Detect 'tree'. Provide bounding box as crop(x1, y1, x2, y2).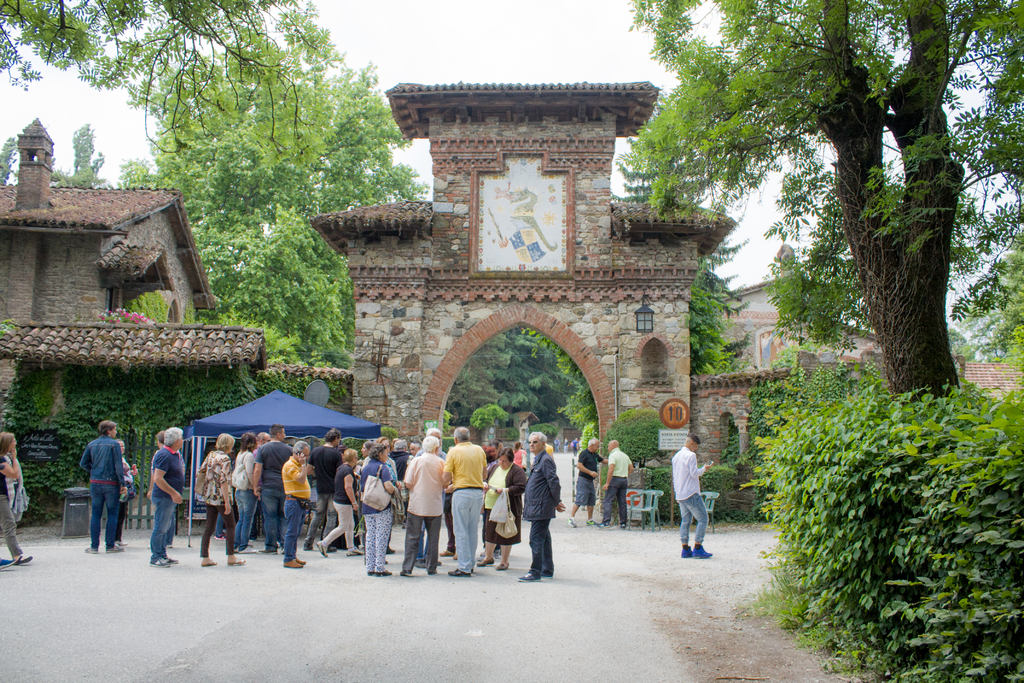
crop(522, 90, 749, 449).
